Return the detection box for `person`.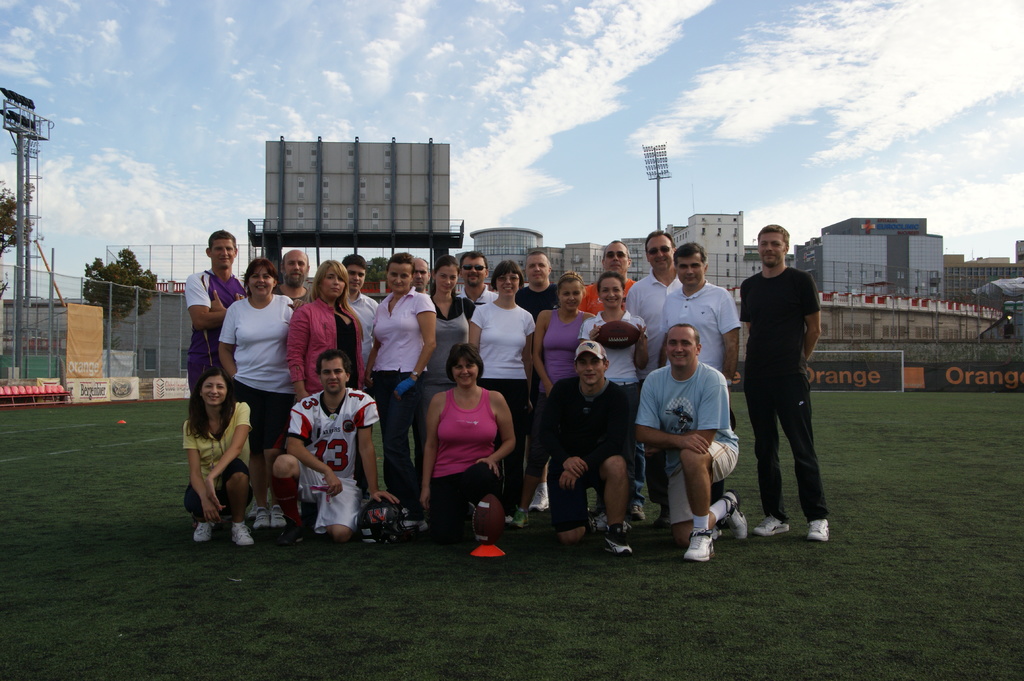
<bbox>527, 277, 599, 512</bbox>.
